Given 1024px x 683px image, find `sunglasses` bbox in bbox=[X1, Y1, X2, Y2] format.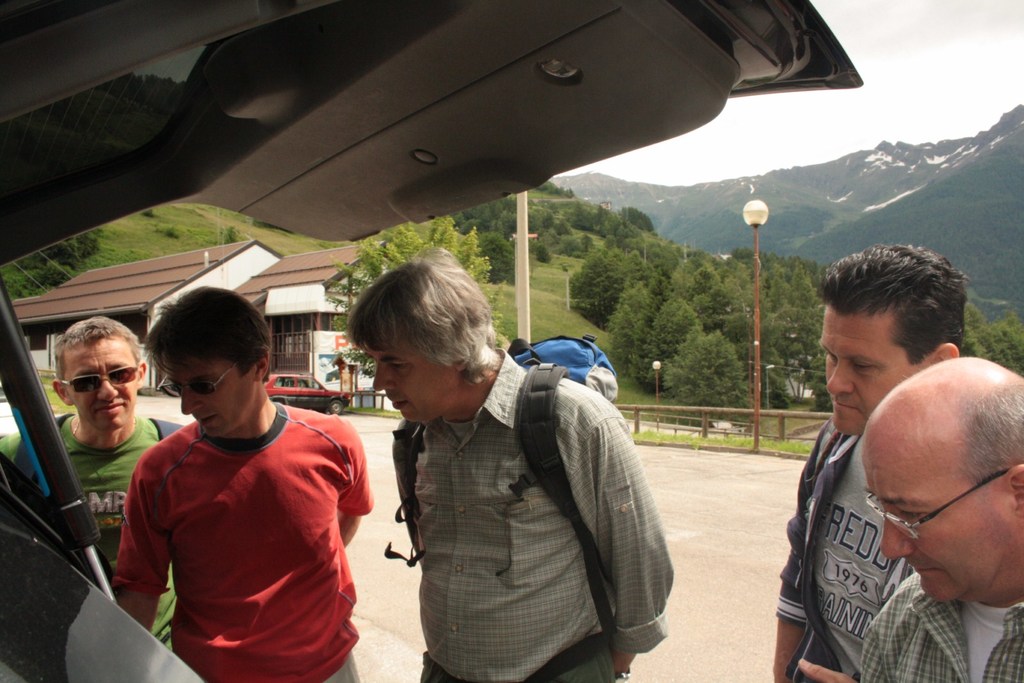
bbox=[157, 360, 241, 396].
